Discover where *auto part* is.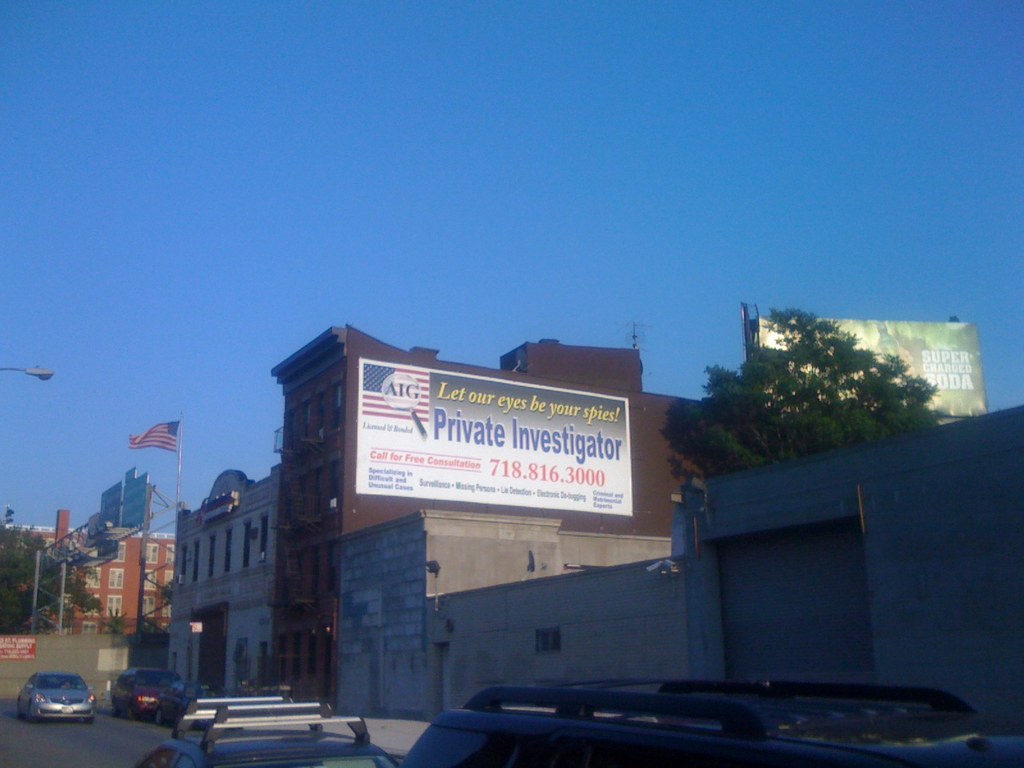
Discovered at [left=31, top=671, right=102, bottom=685].
